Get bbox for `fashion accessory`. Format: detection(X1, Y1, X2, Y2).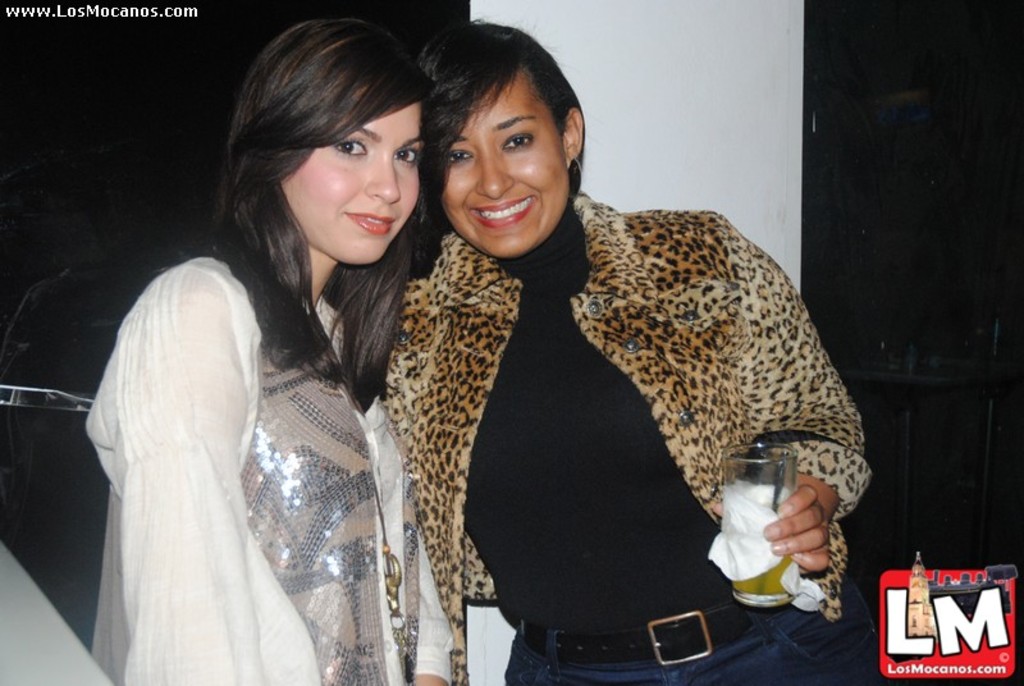
detection(568, 159, 582, 205).
